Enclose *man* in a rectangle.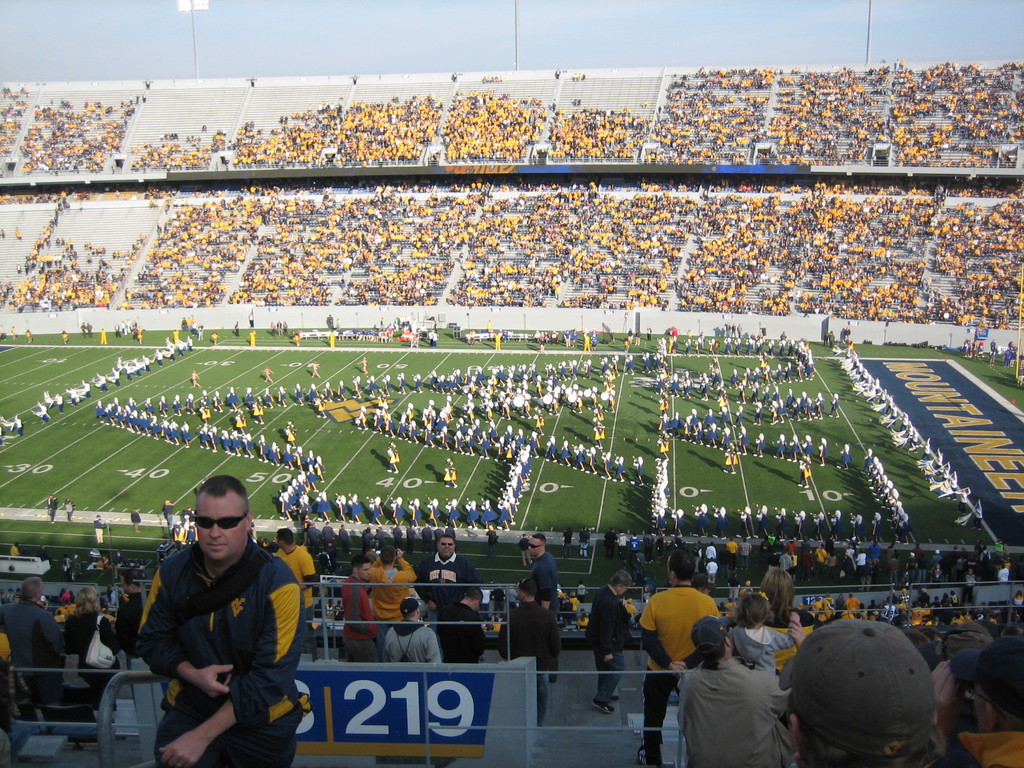
(x1=80, y1=321, x2=90, y2=339).
